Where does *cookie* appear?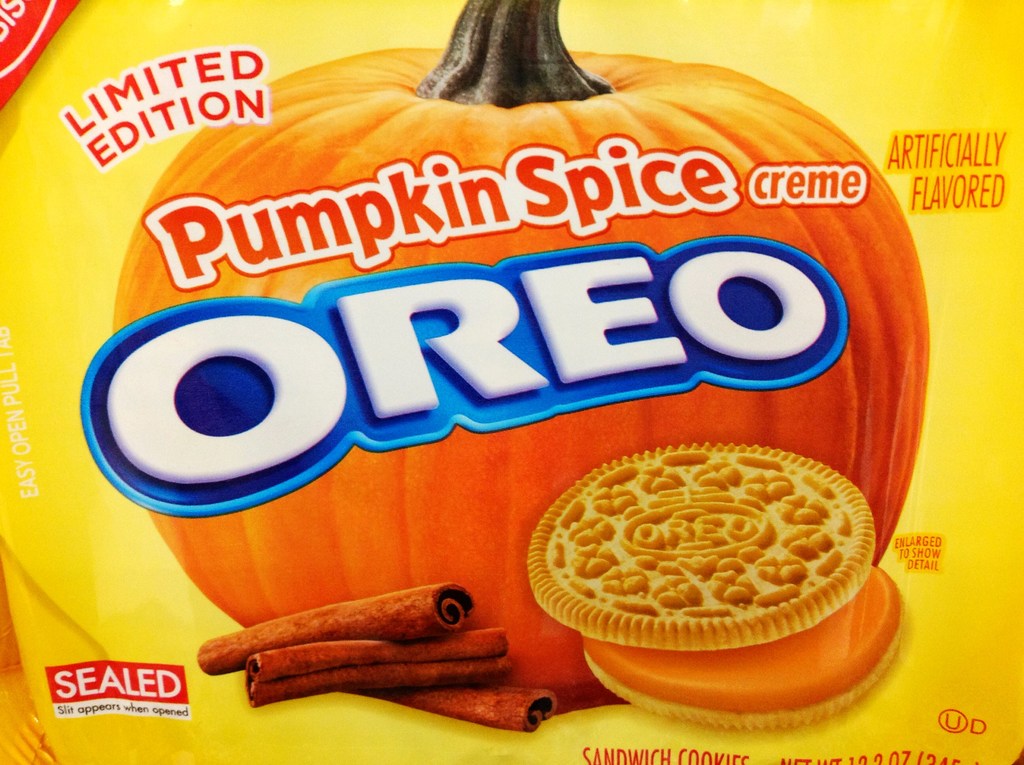
Appears at l=524, t=437, r=906, b=737.
